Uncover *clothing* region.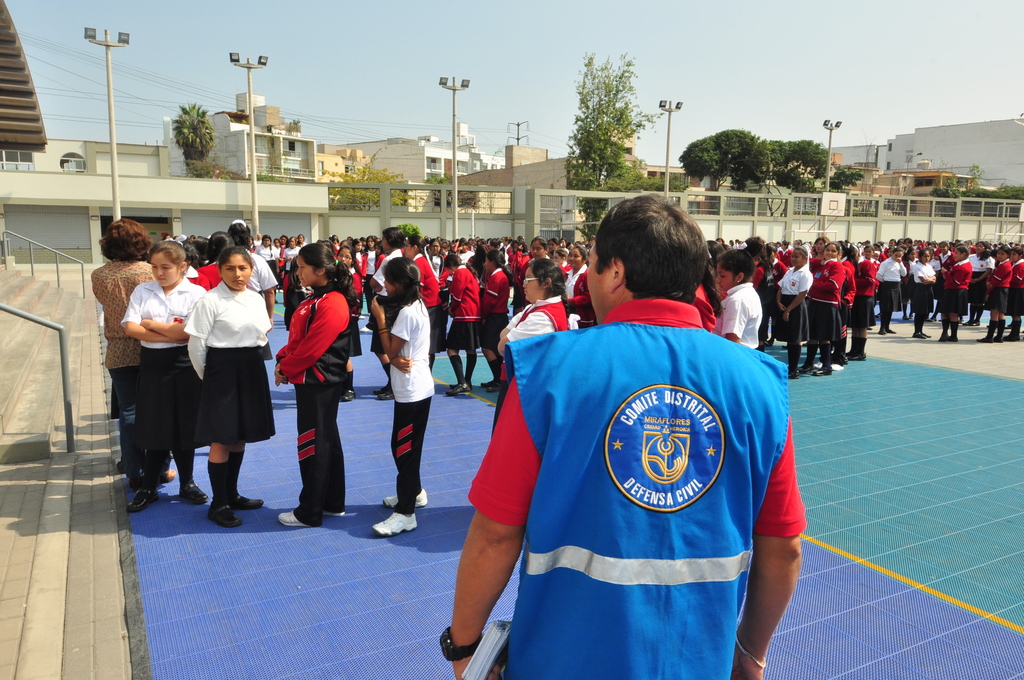
Uncovered: rect(345, 261, 367, 353).
